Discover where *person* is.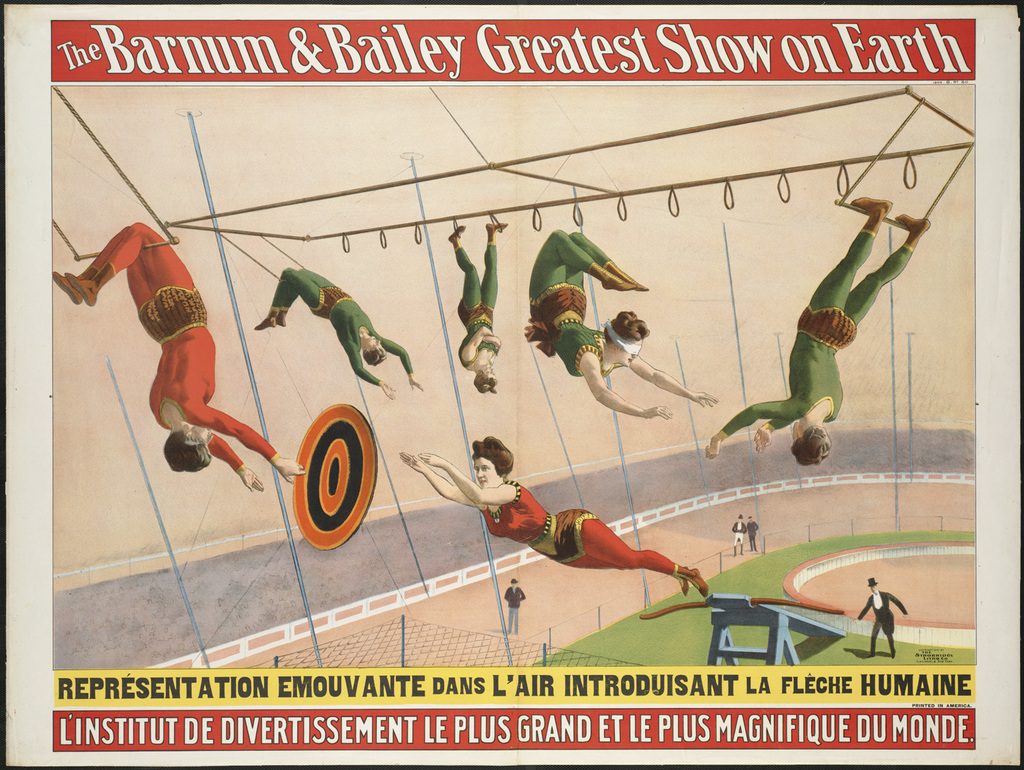
Discovered at detection(502, 575, 526, 633).
